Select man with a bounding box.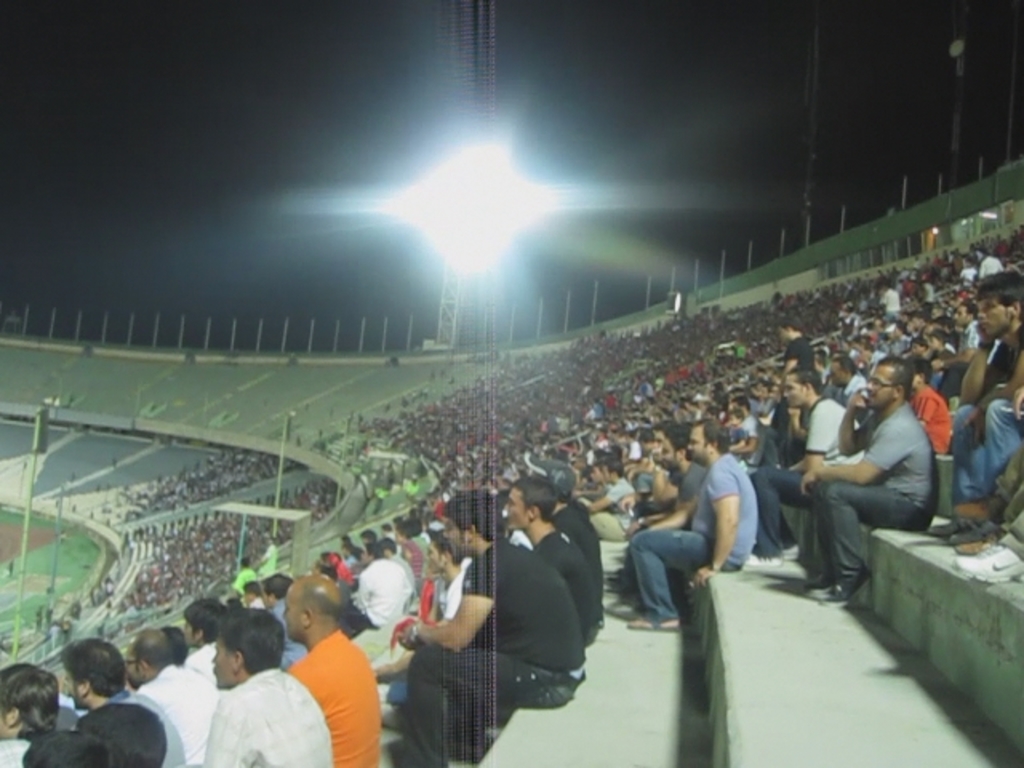
[0,664,62,766].
